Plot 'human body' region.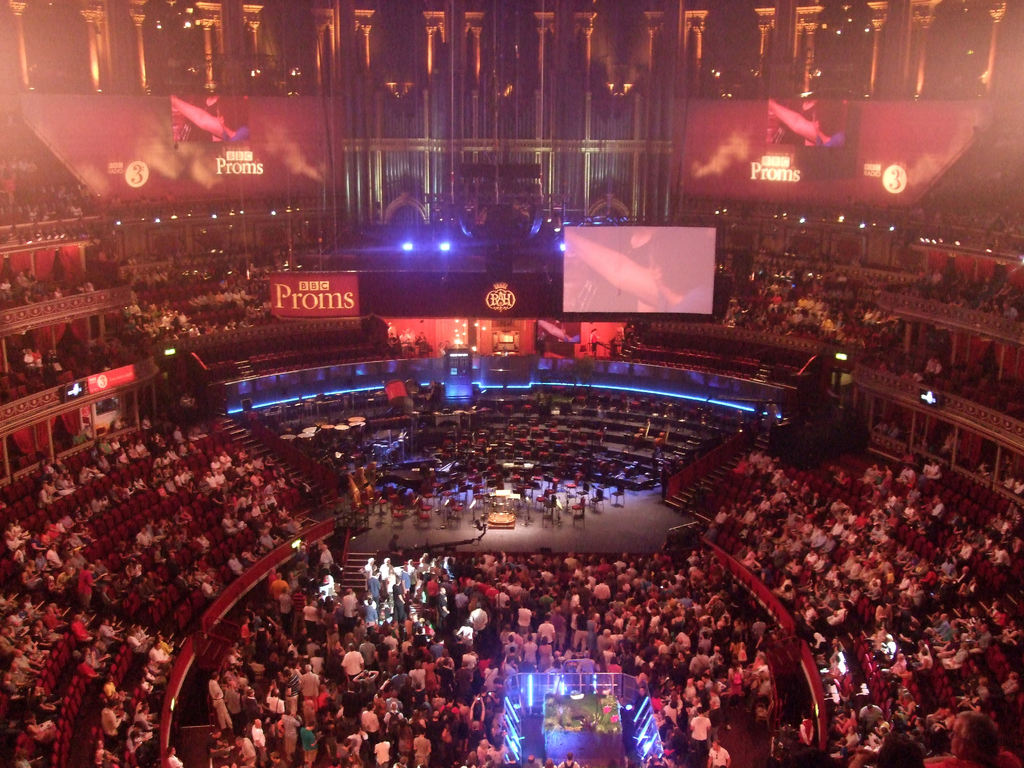
Plotted at rect(123, 442, 133, 456).
